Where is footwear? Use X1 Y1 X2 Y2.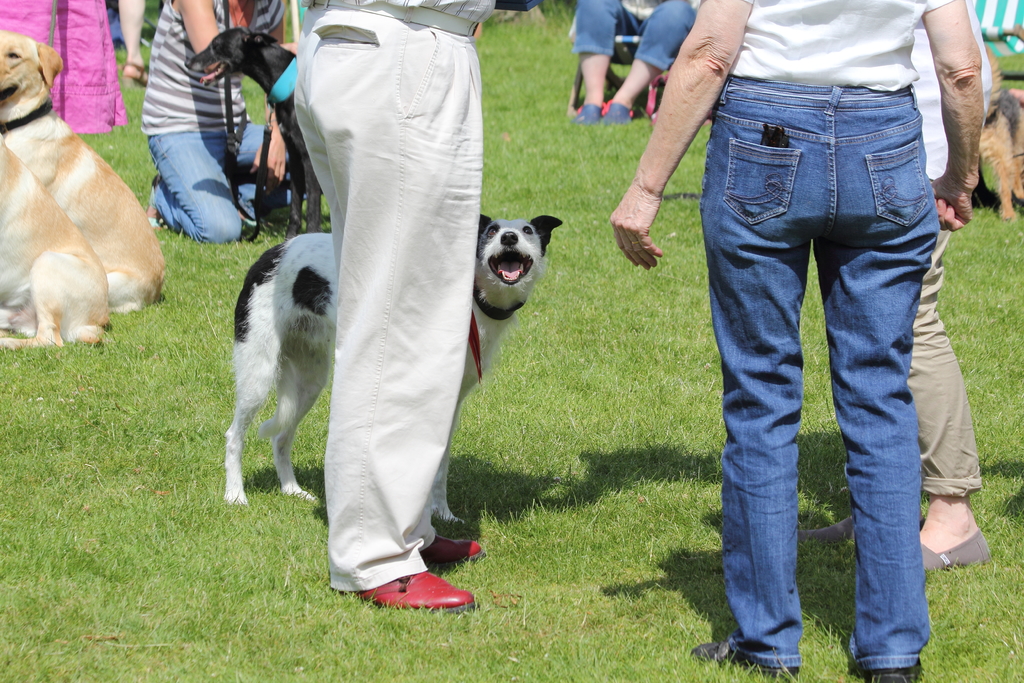
922 533 993 570.
